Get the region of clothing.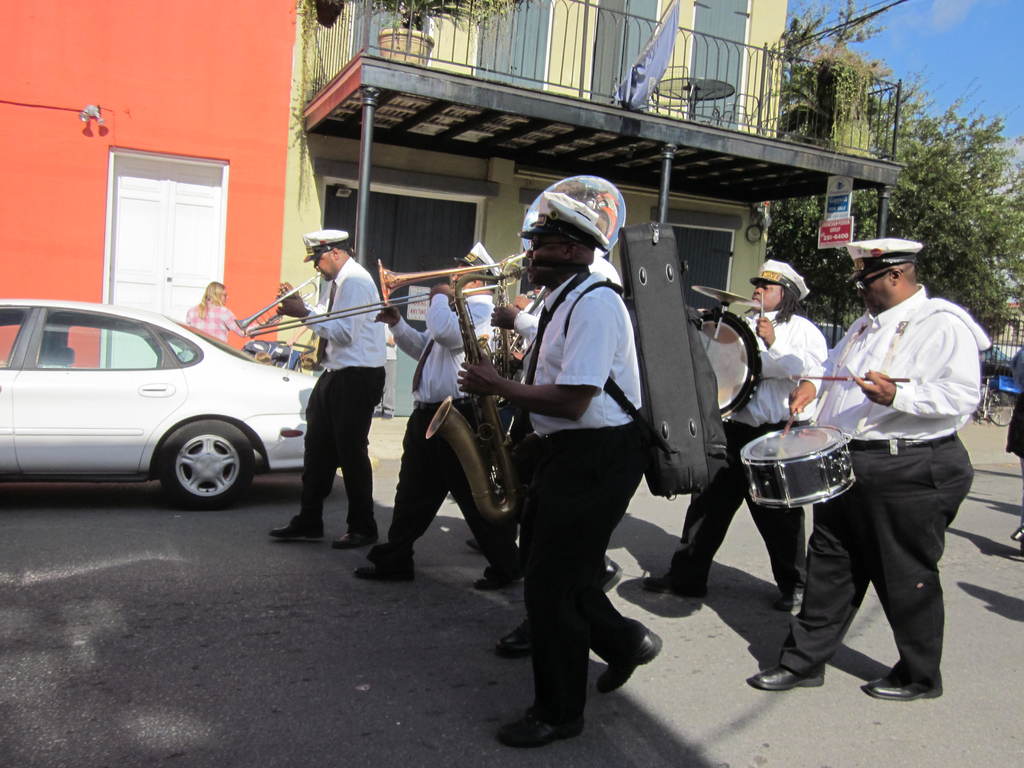
<bbox>667, 321, 830, 606</bbox>.
